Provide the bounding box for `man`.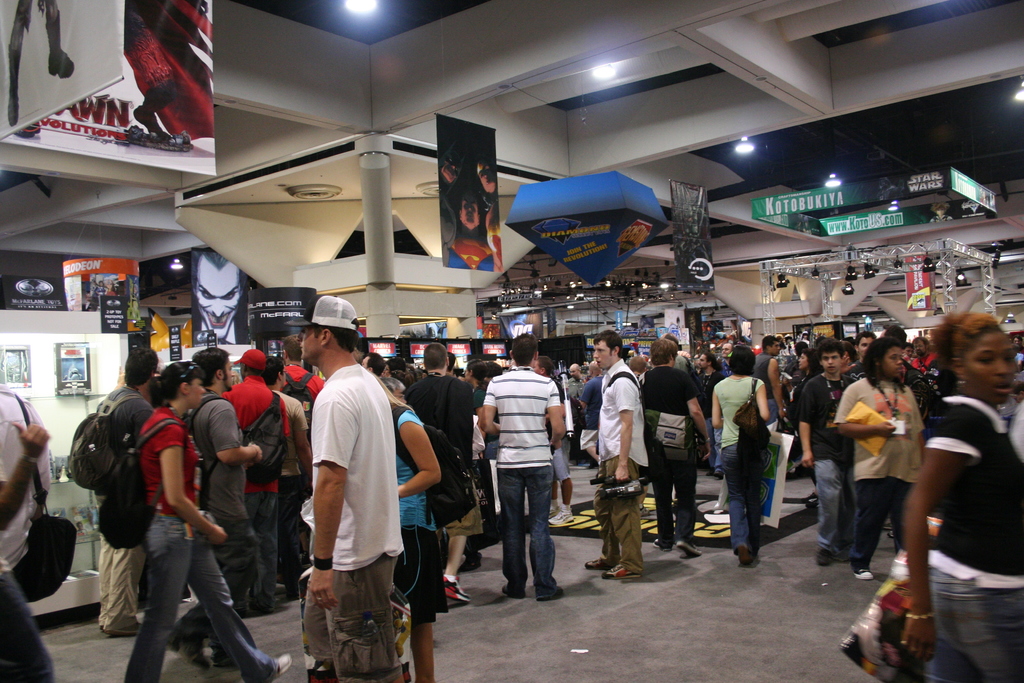
x1=223 y1=349 x2=284 y2=609.
